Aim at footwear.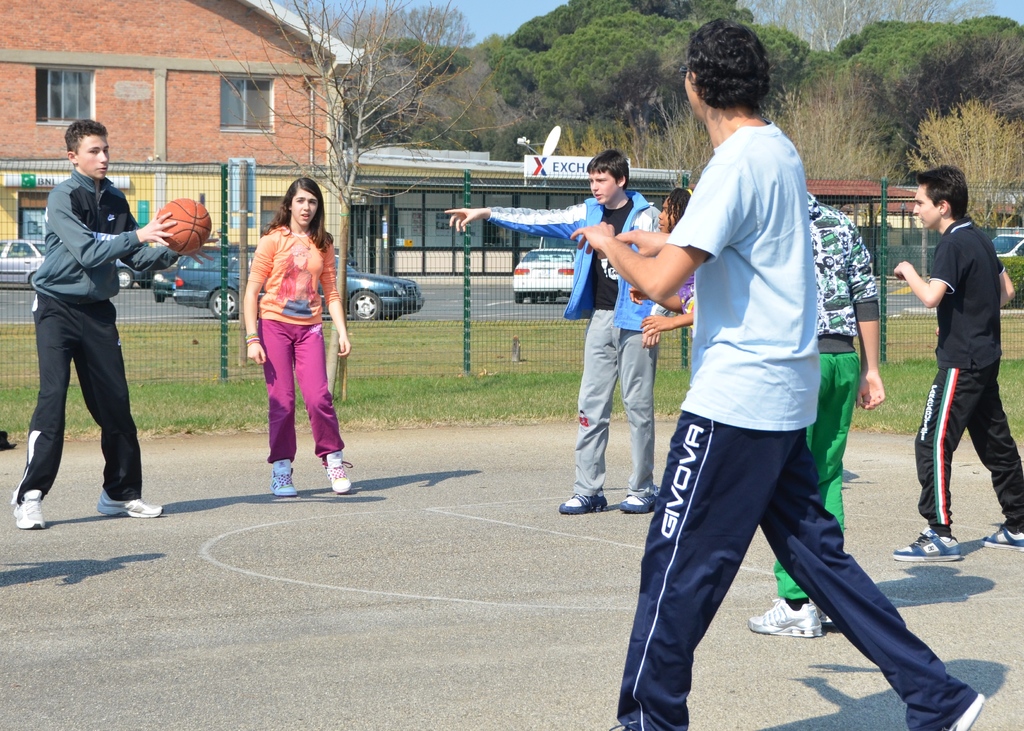
Aimed at (95, 486, 164, 518).
